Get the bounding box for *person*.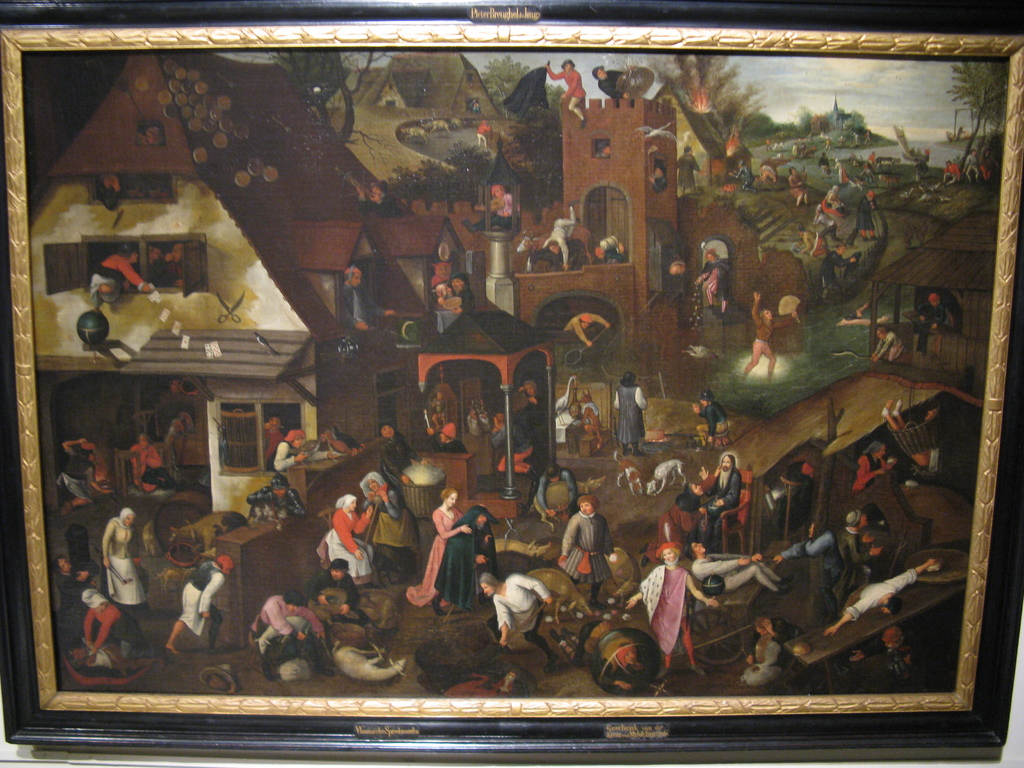
x1=90 y1=177 x2=122 y2=207.
